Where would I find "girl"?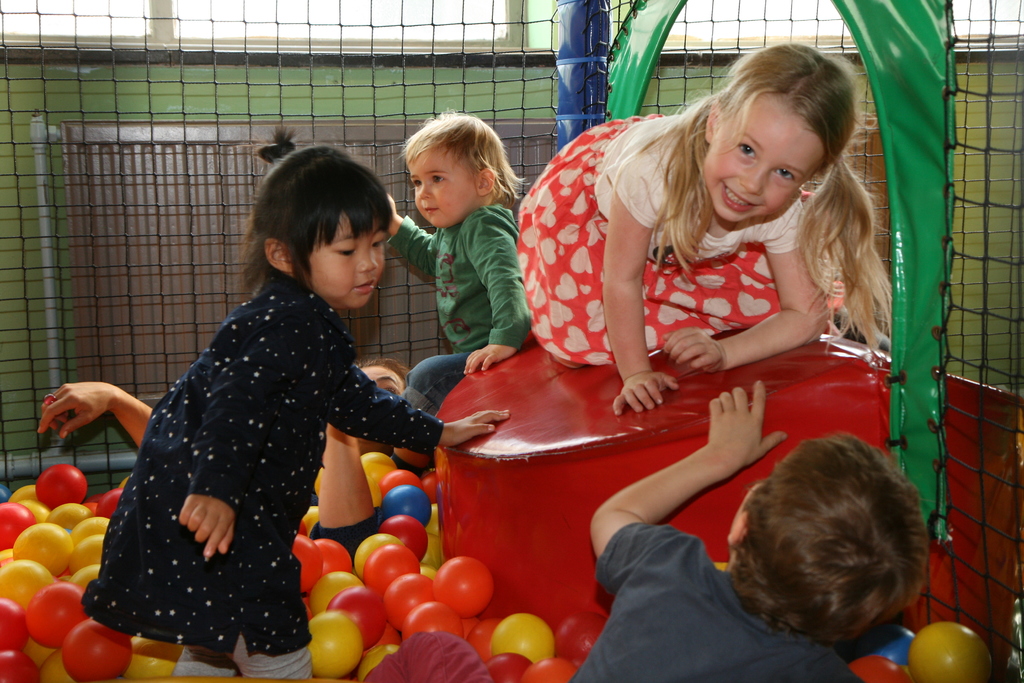
At bbox=(516, 40, 894, 411).
